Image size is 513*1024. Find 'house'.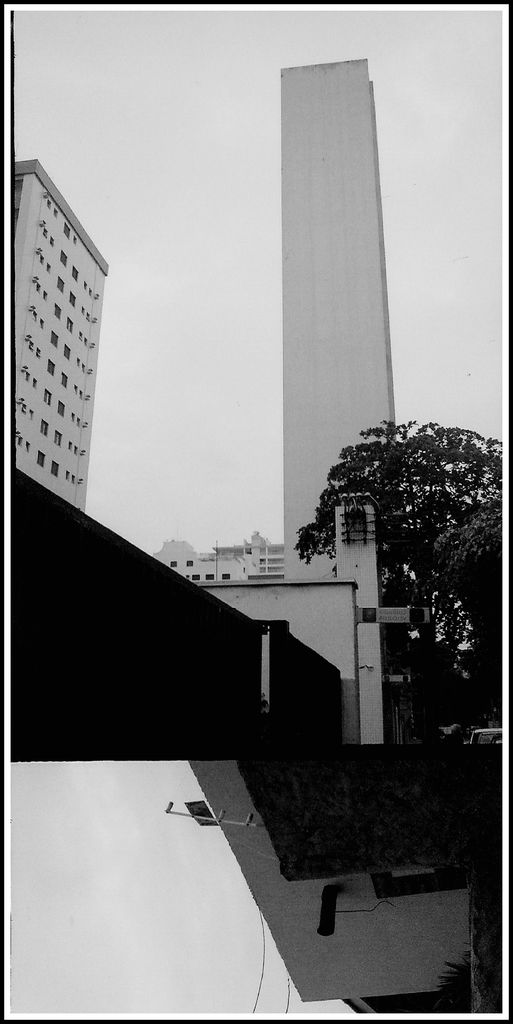
[x1=0, y1=161, x2=113, y2=509].
